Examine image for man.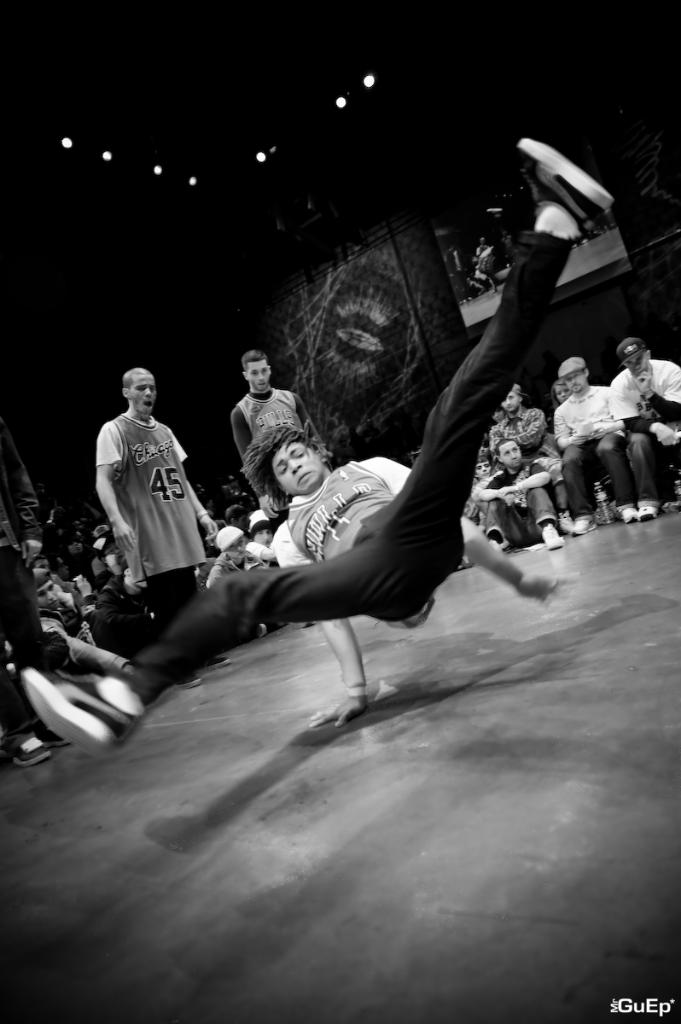
Examination result: [x1=603, y1=332, x2=680, y2=521].
